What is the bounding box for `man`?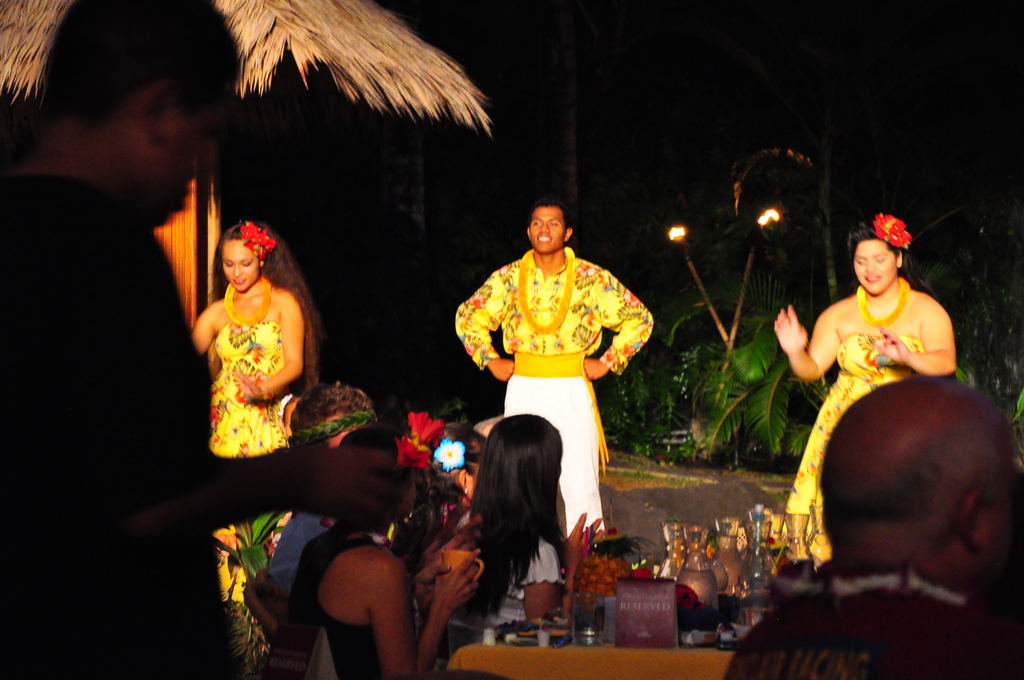
(269,379,379,594).
